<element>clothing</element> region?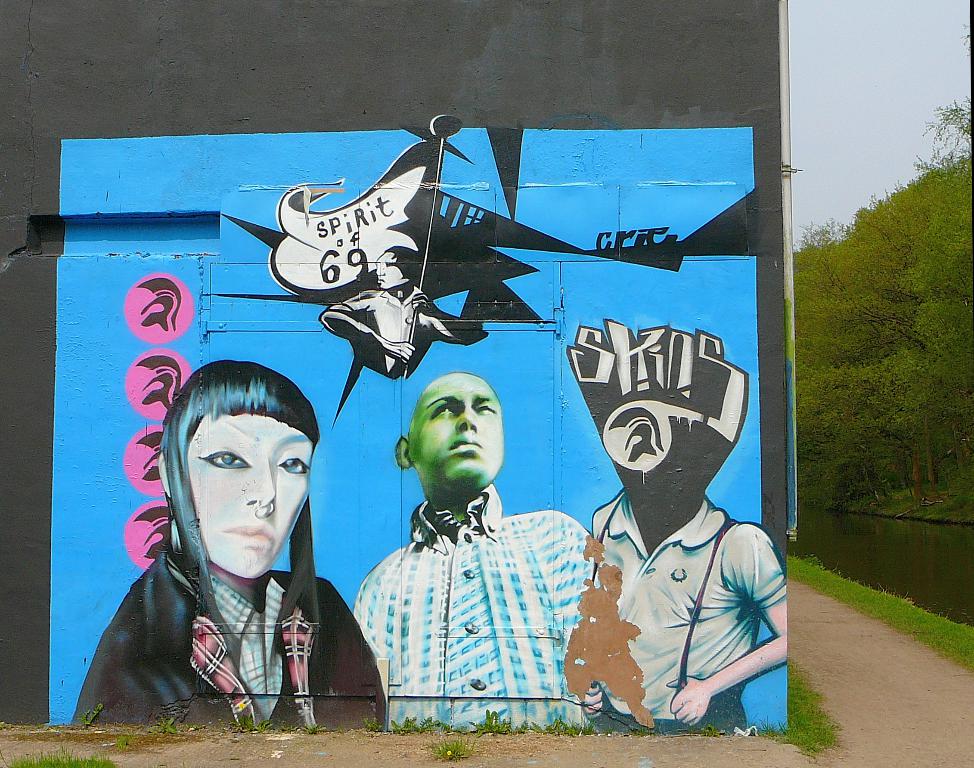
(left=73, top=549, right=389, bottom=735)
